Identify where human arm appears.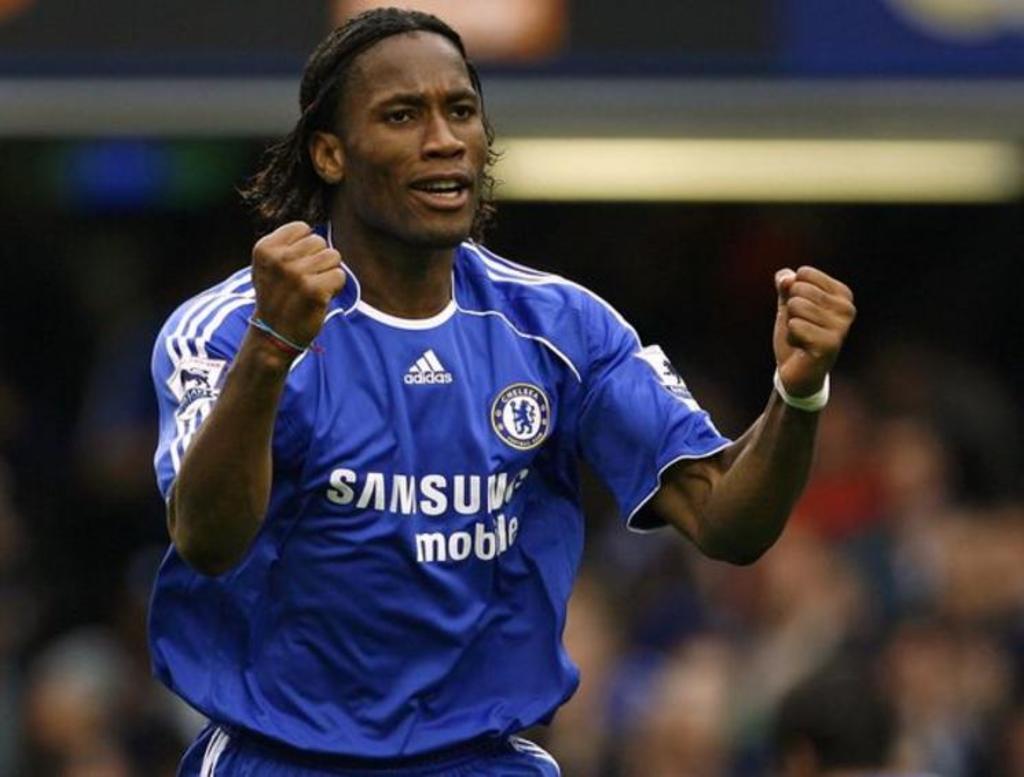
Appears at <bbox>660, 301, 844, 568</bbox>.
